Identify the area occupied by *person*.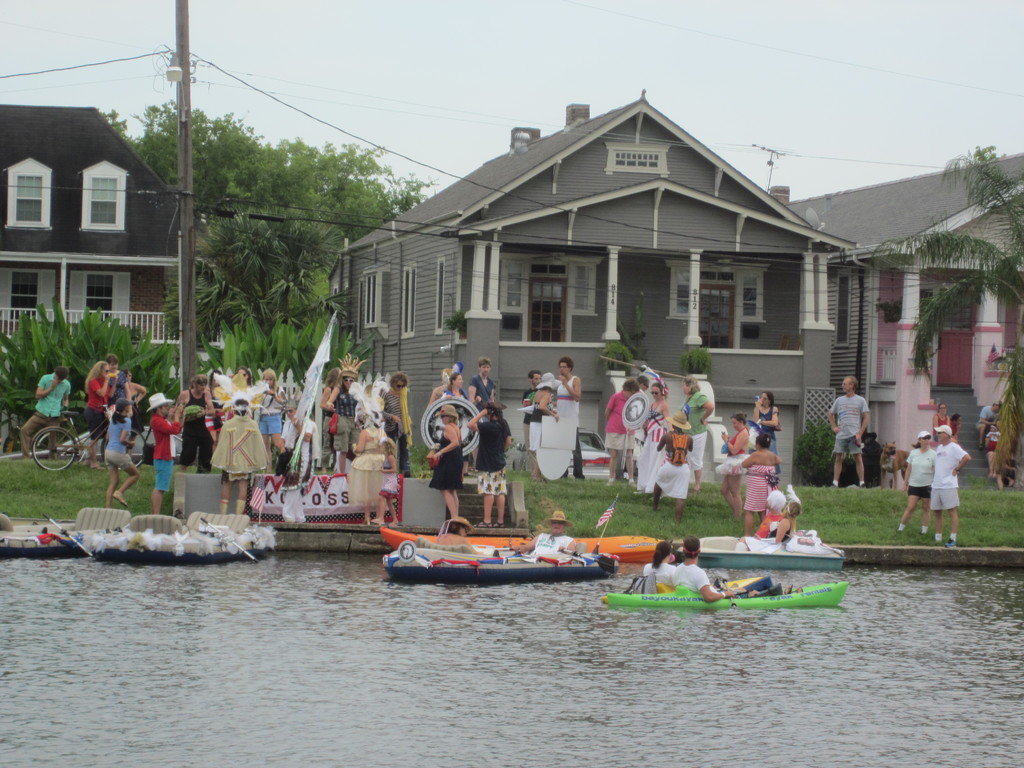
Area: bbox=[771, 500, 802, 542].
